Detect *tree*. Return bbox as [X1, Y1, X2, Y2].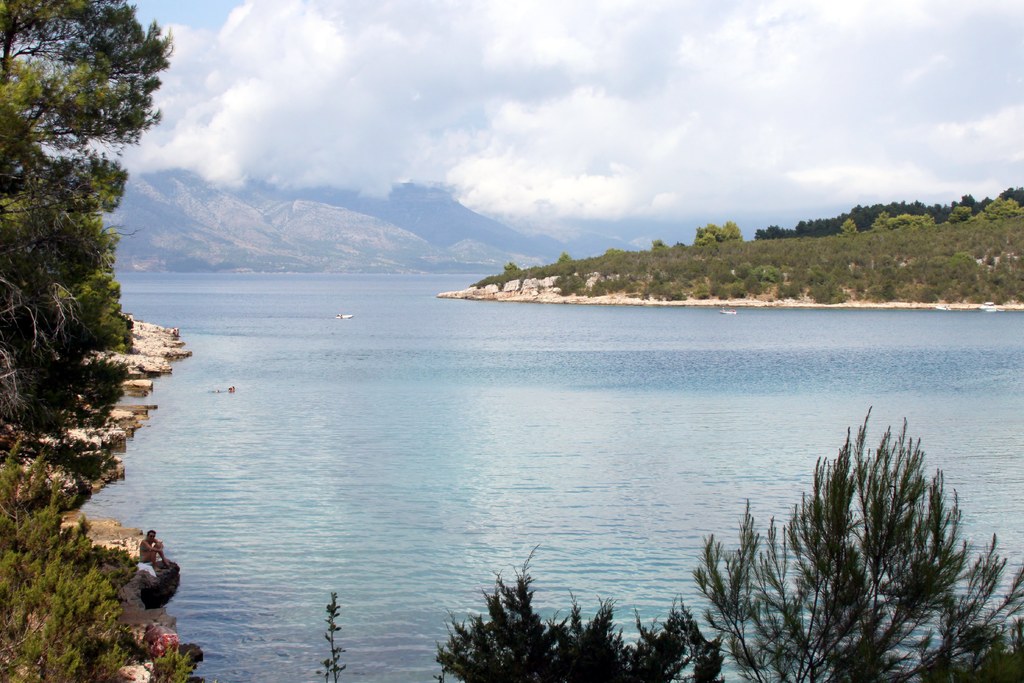
[961, 193, 991, 210].
